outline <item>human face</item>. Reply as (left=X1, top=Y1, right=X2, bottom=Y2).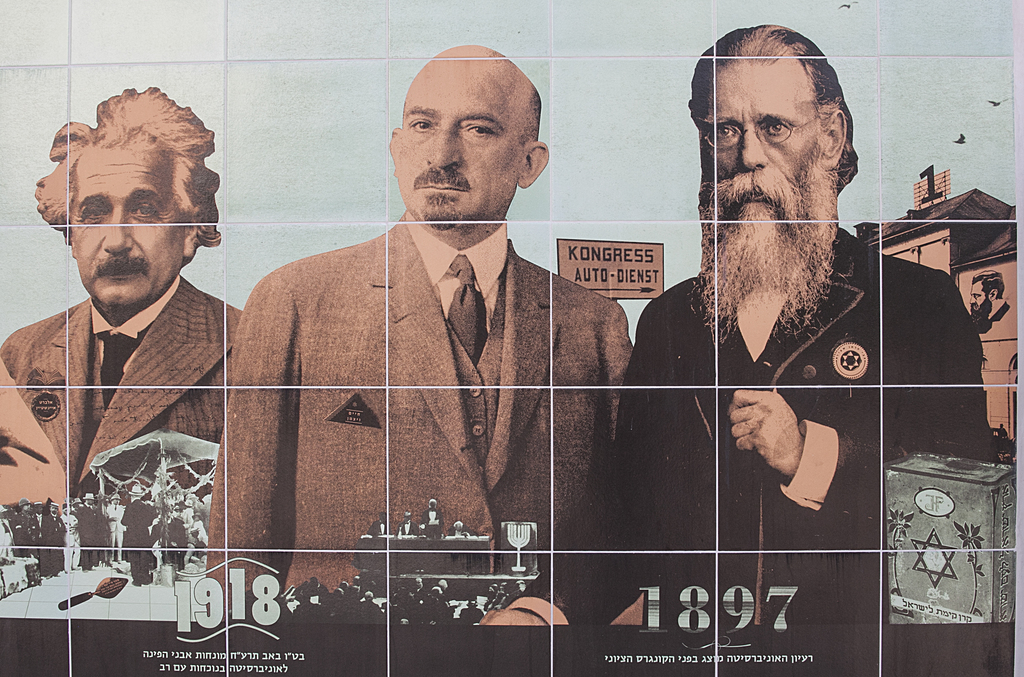
(left=72, top=149, right=182, bottom=307).
